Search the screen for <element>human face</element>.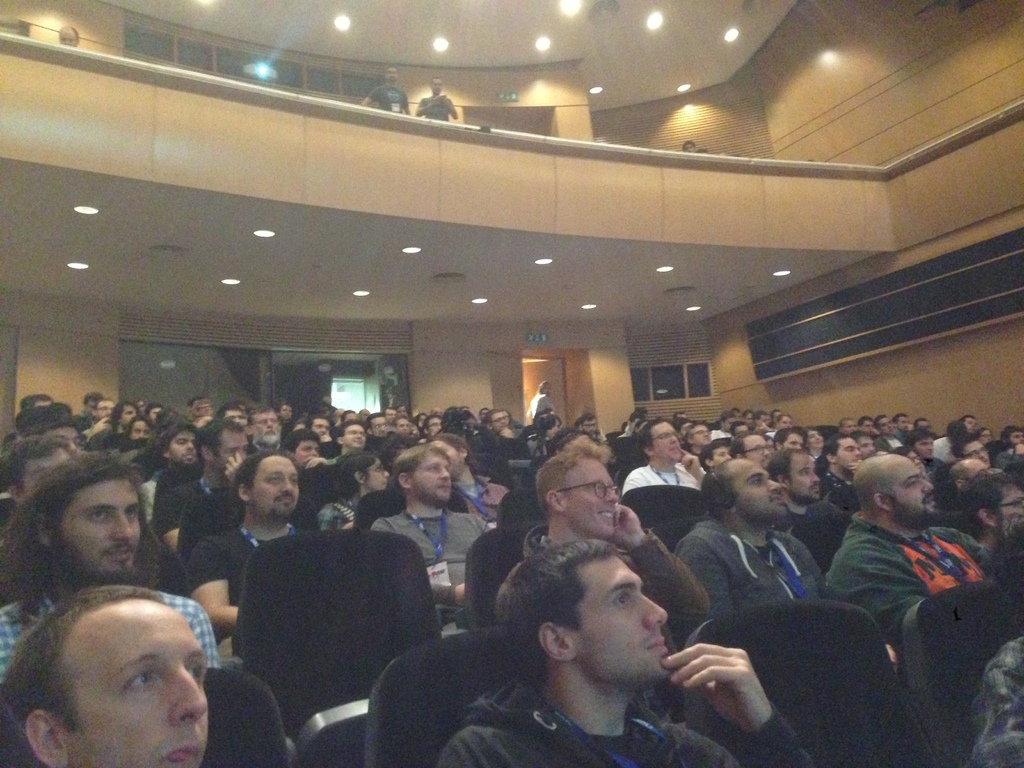
Found at (573,554,671,678).
